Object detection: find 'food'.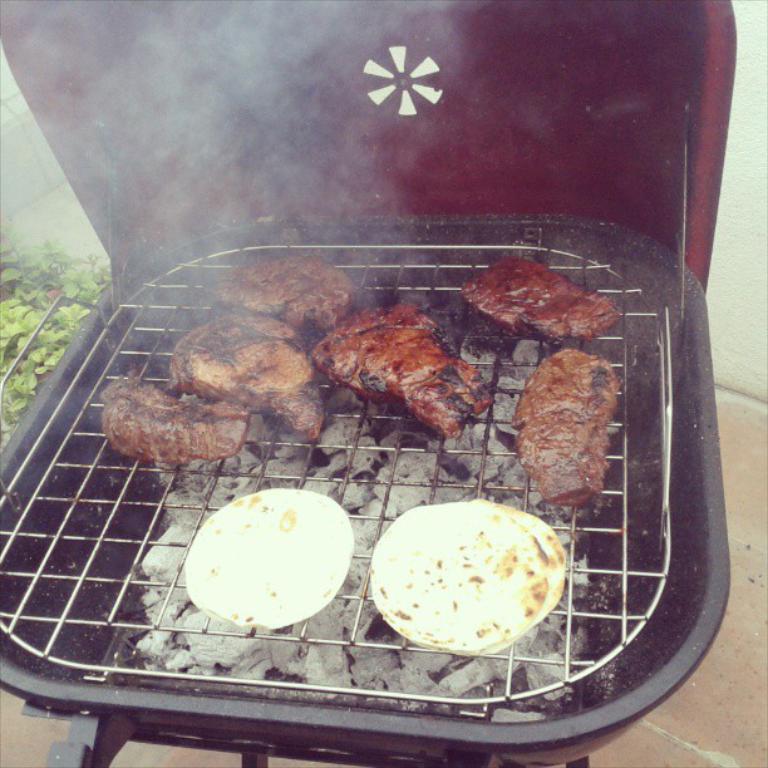
Rect(457, 241, 635, 338).
